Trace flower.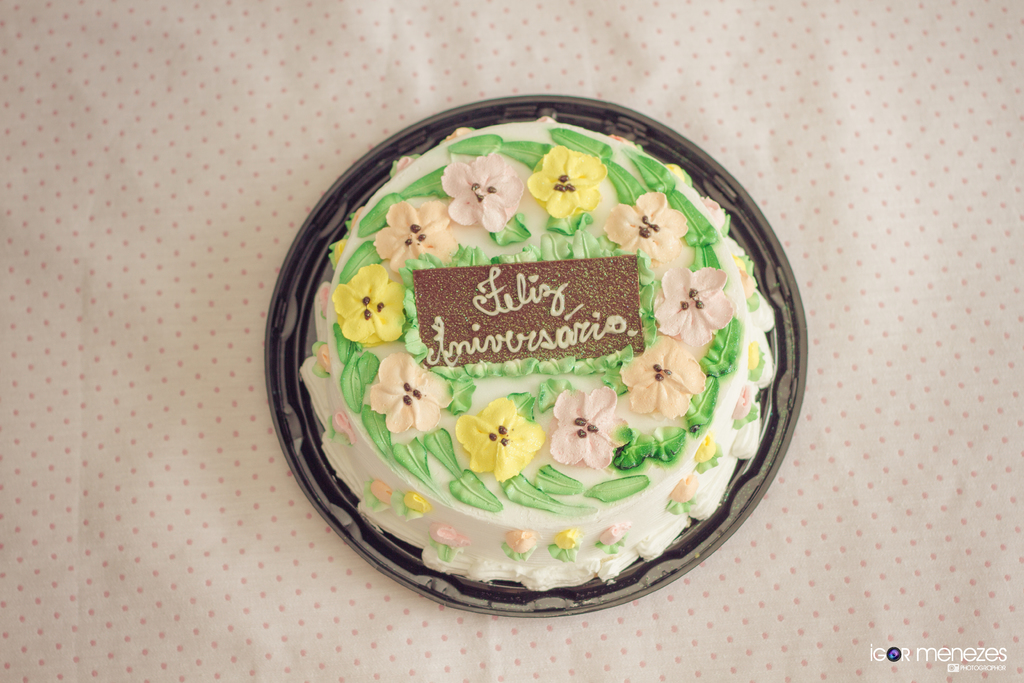
Traced to l=372, t=364, r=437, b=445.
